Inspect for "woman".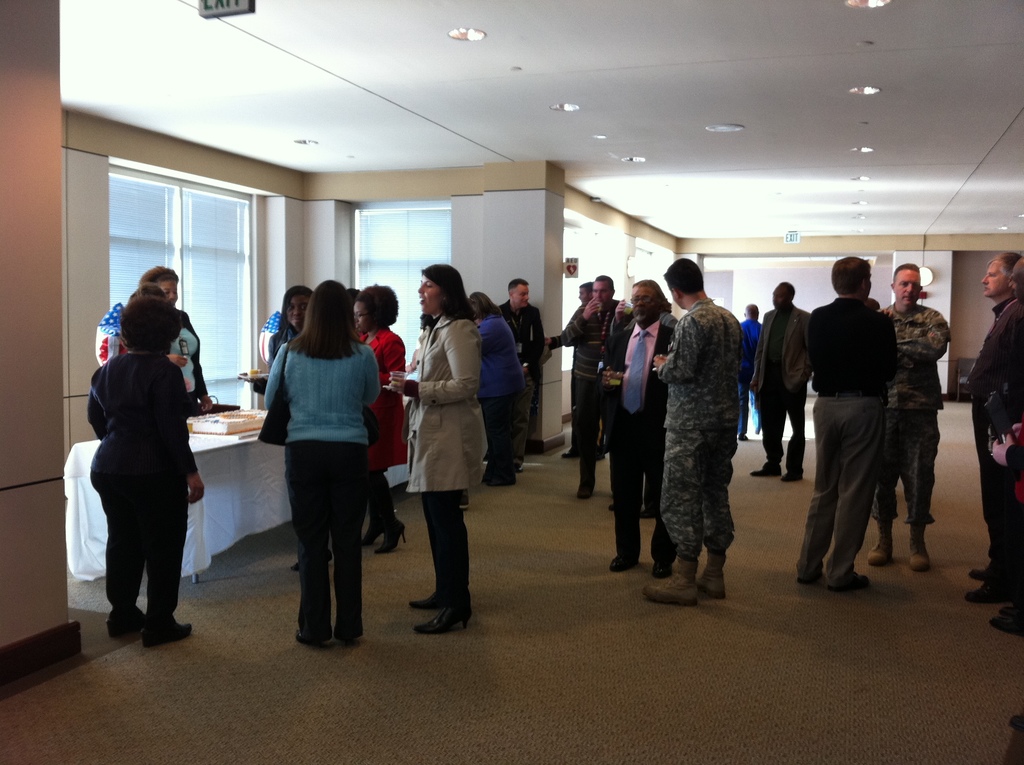
Inspection: Rect(385, 261, 495, 643).
